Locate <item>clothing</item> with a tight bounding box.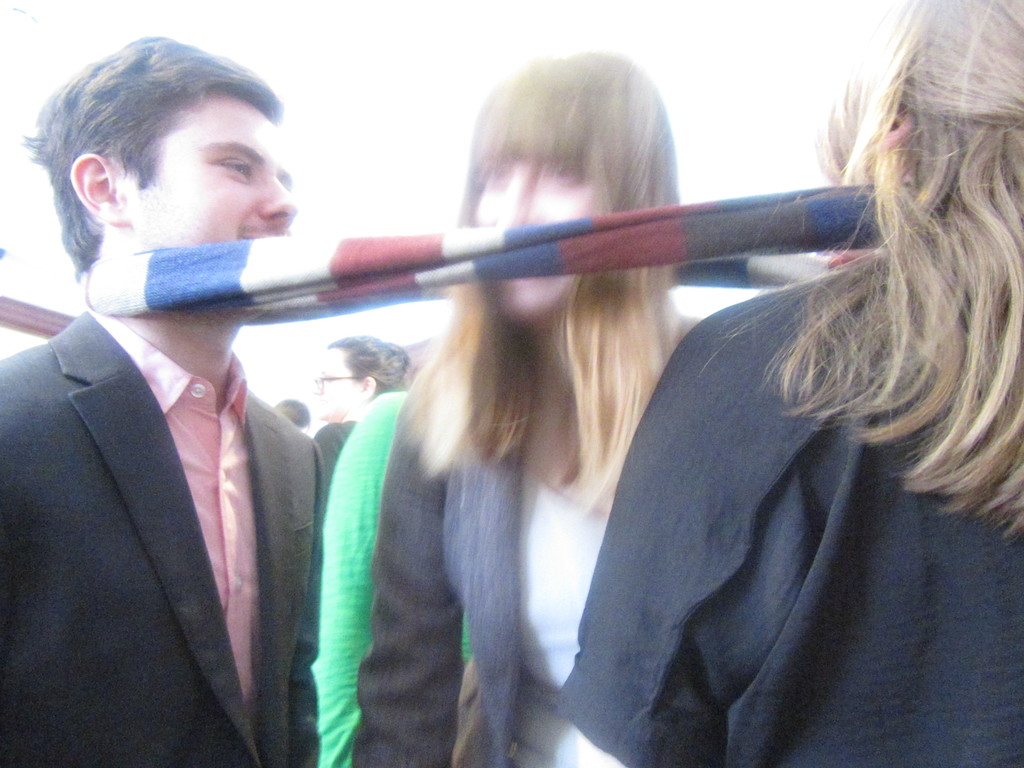
<box>529,195,1009,748</box>.
